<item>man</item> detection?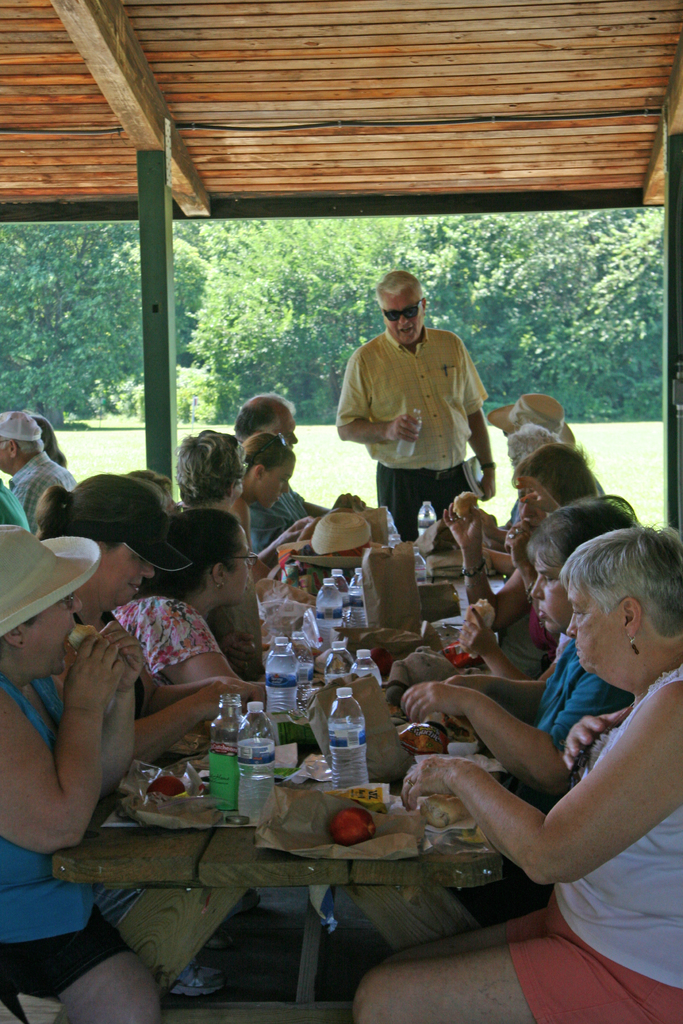
left=451, top=393, right=579, bottom=520
